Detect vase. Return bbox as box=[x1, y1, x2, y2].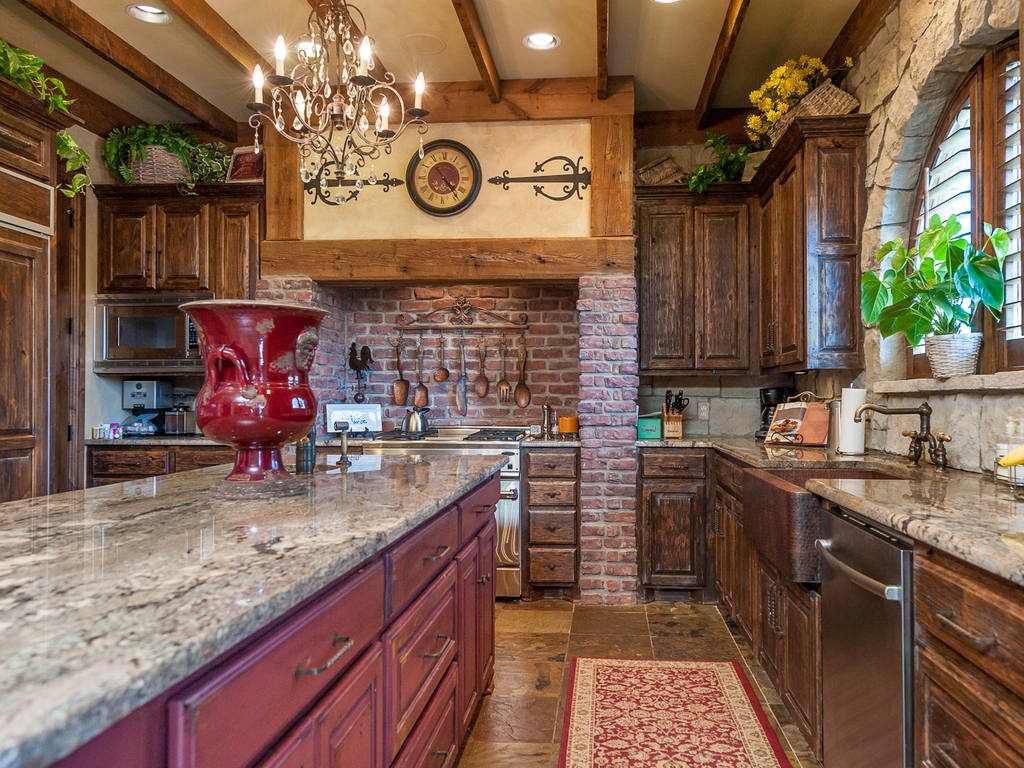
box=[174, 296, 333, 495].
